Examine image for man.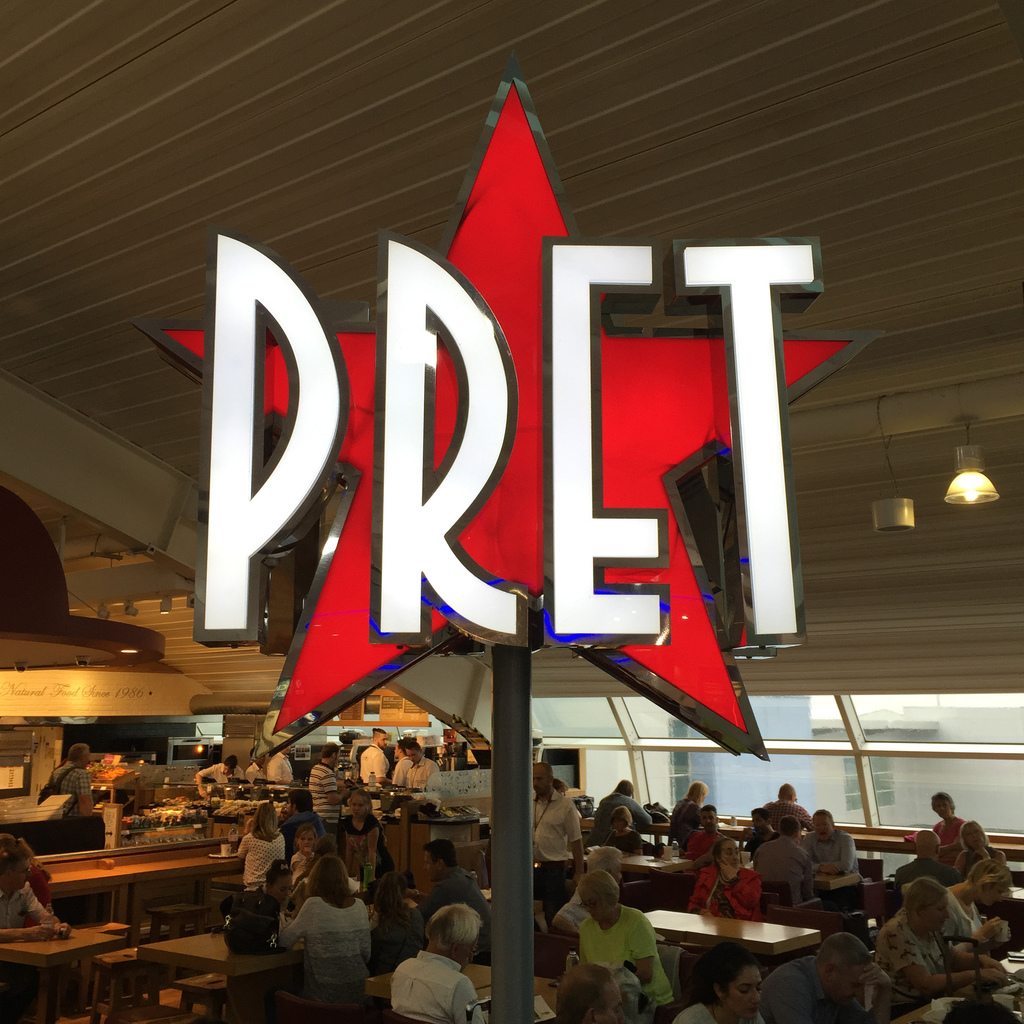
Examination result: (x1=193, y1=758, x2=246, y2=804).
